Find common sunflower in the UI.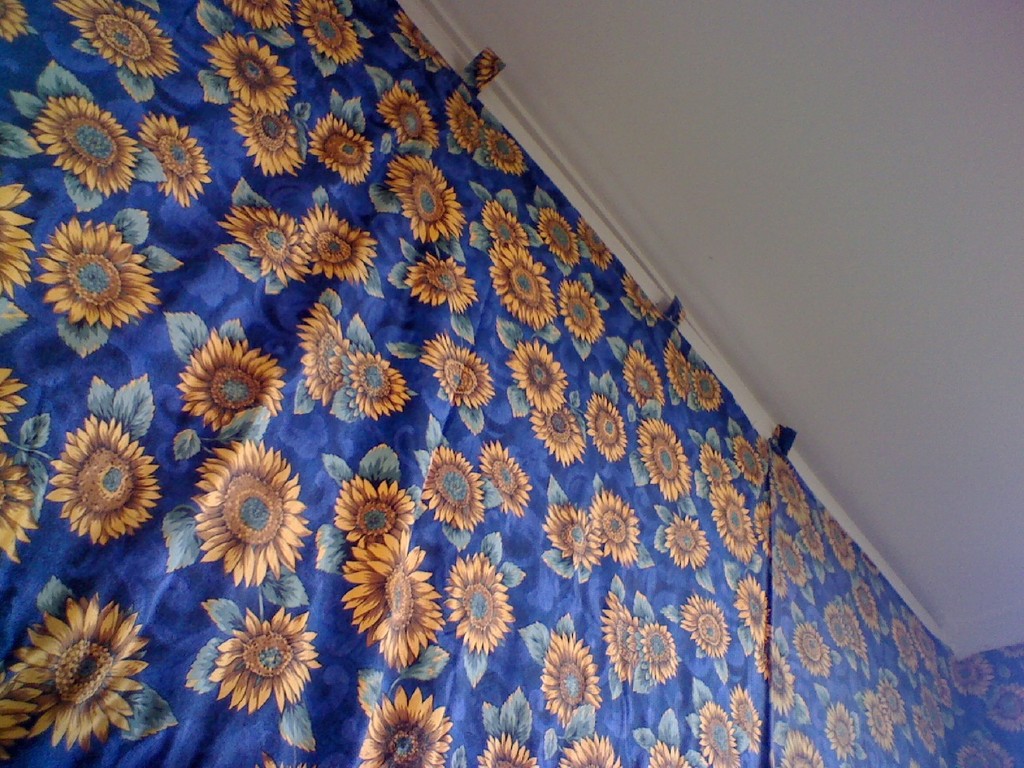
UI element at [left=586, top=394, right=625, bottom=458].
